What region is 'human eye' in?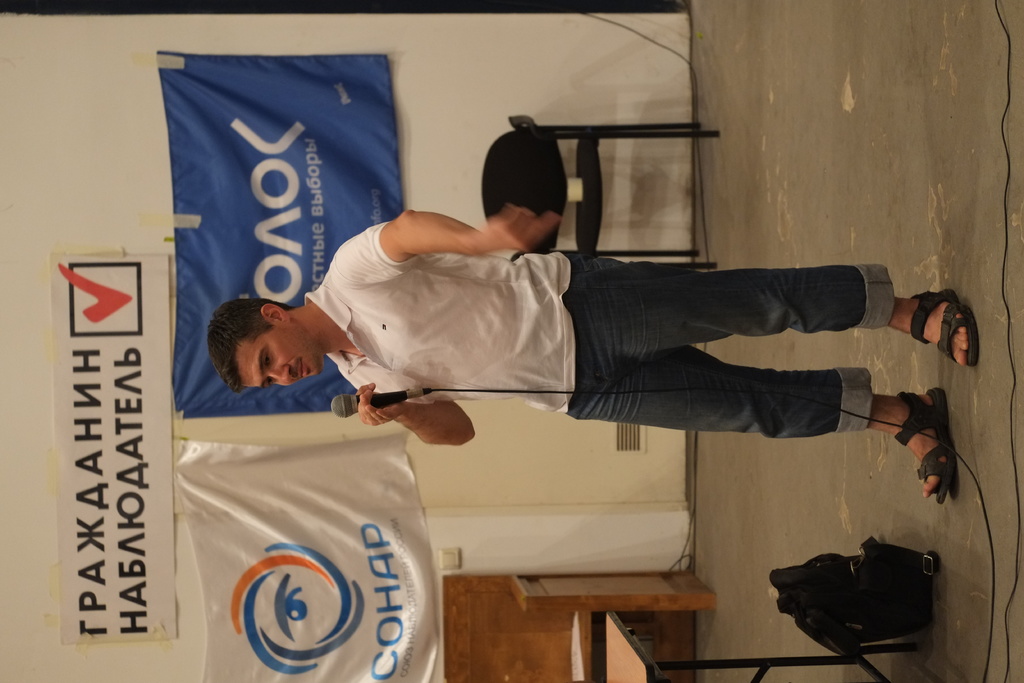
<box>266,377,275,386</box>.
